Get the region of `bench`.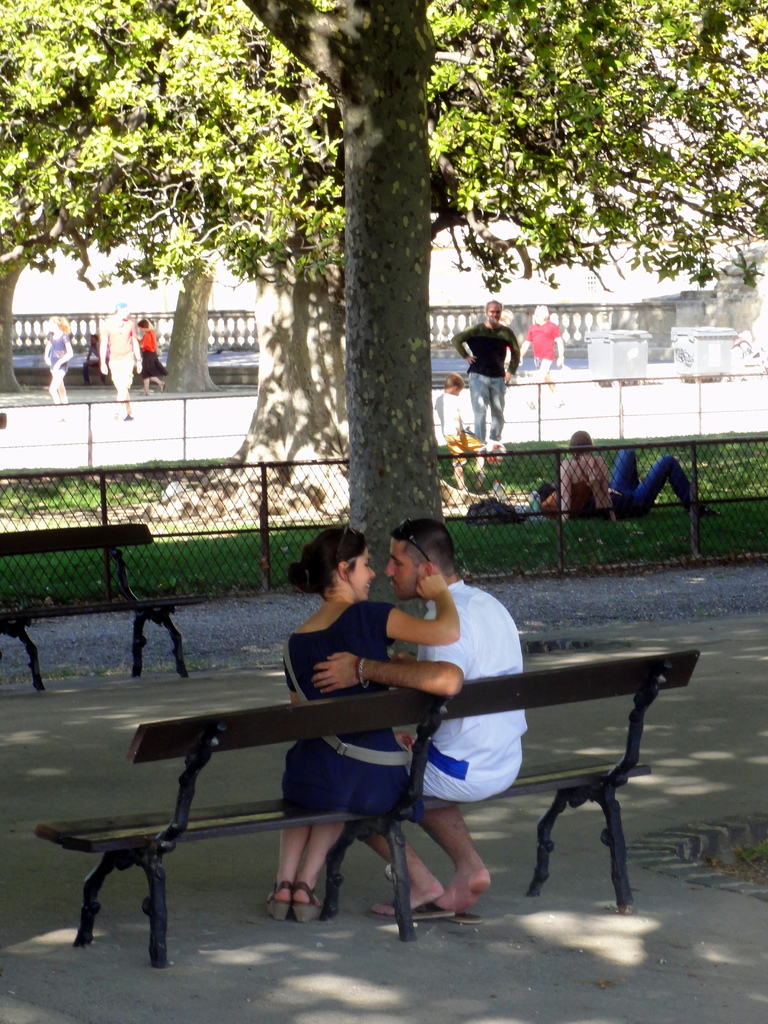
<region>0, 522, 205, 696</region>.
